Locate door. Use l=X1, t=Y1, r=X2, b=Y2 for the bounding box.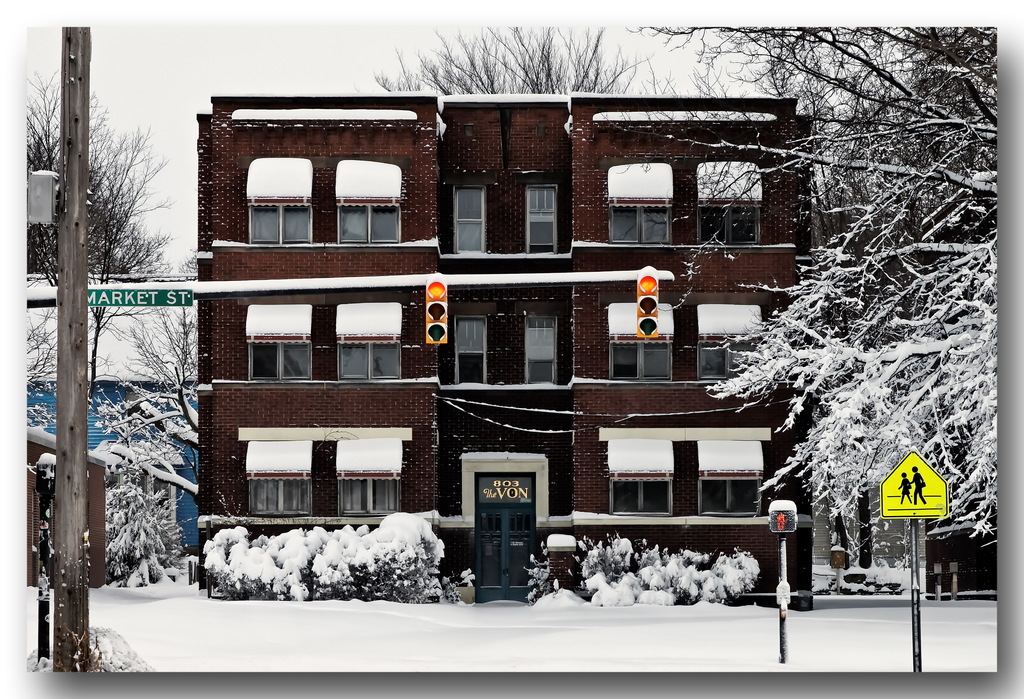
l=477, t=510, r=530, b=601.
